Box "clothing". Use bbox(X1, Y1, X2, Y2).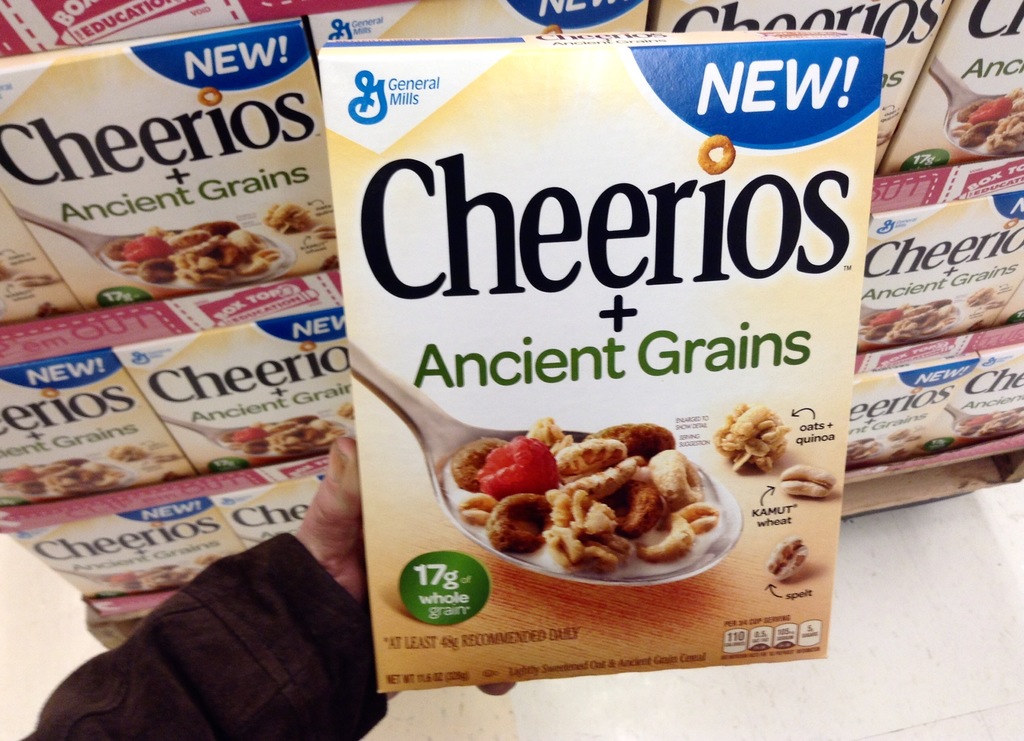
bbox(52, 539, 364, 740).
